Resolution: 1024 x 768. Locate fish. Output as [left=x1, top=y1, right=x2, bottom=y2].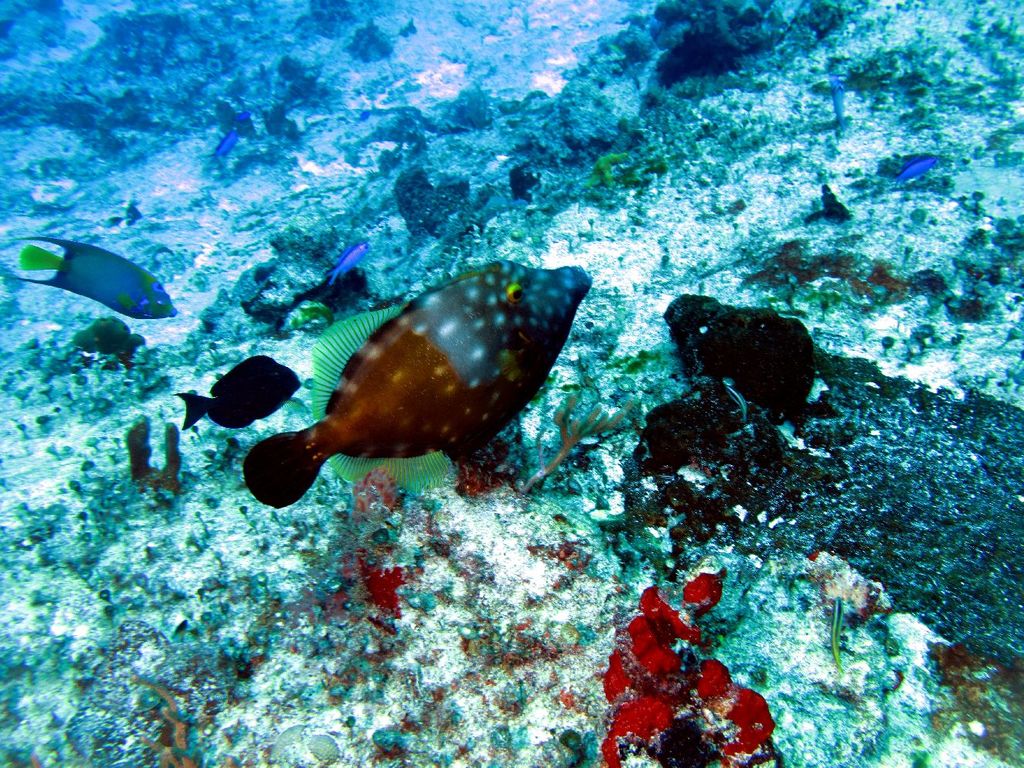
[left=208, top=132, right=239, bottom=156].
